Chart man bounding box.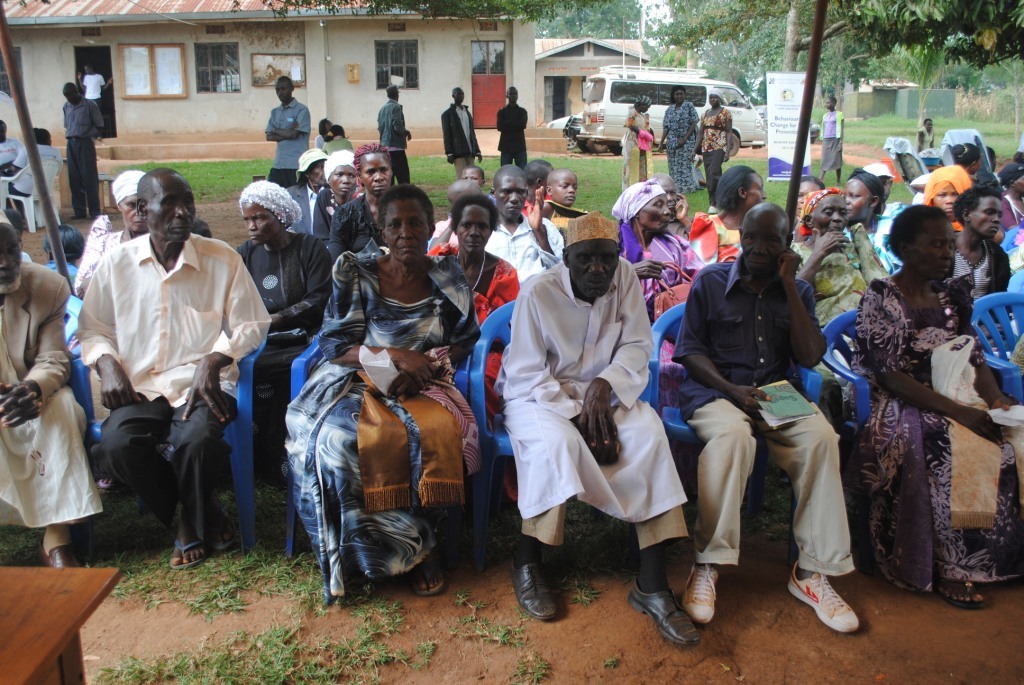
Charted: (x1=488, y1=209, x2=703, y2=644).
